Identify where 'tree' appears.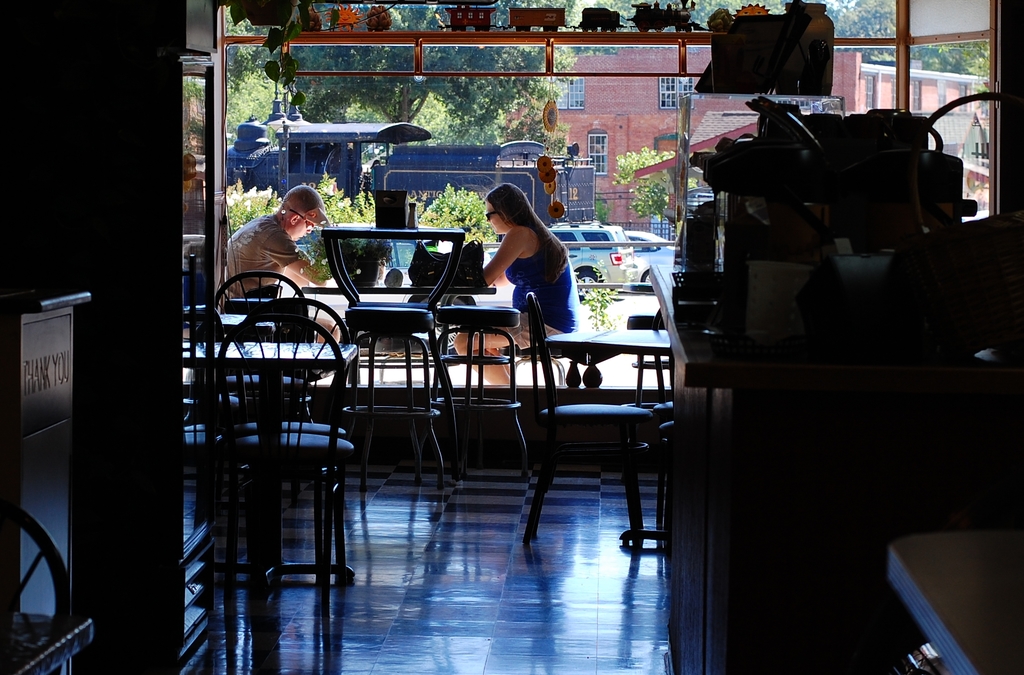
Appears at crop(175, 3, 290, 149).
